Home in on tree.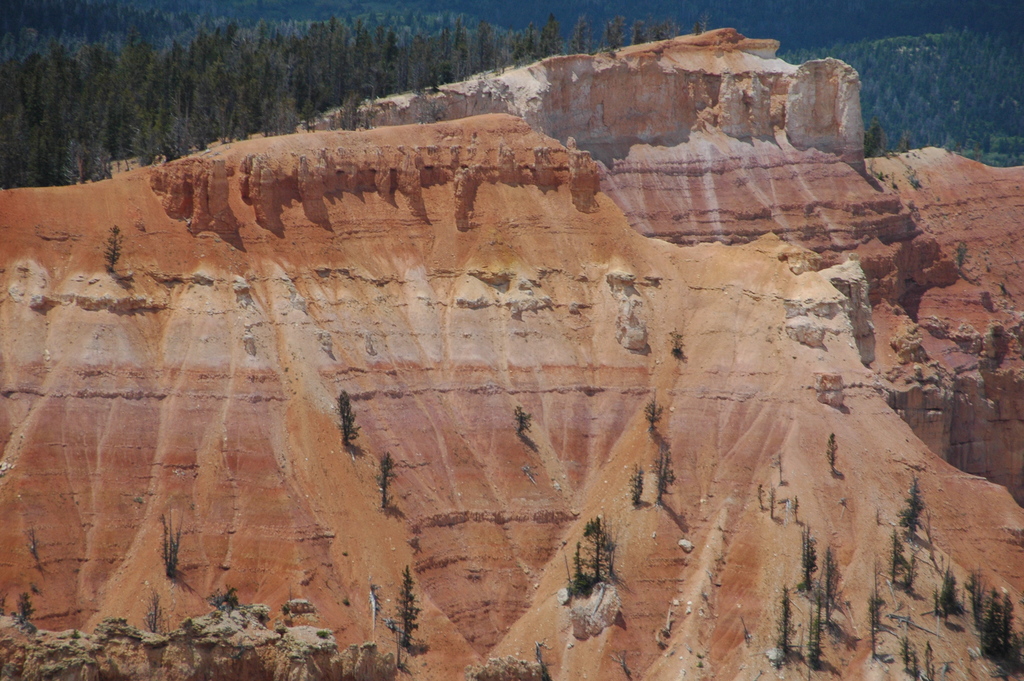
Homed in at pyautogui.locateOnScreen(822, 429, 835, 475).
